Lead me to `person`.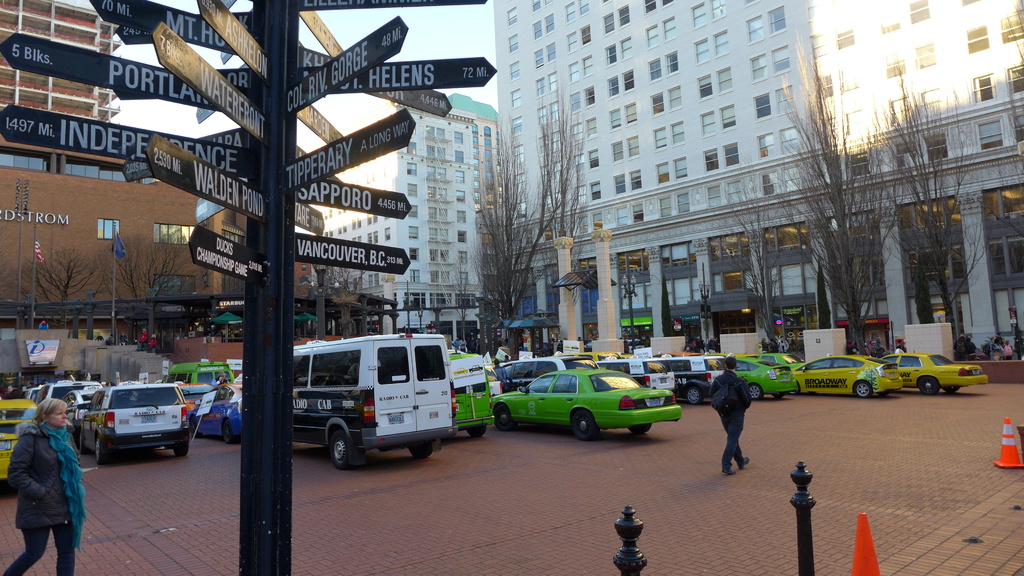
Lead to select_region(118, 332, 126, 345).
